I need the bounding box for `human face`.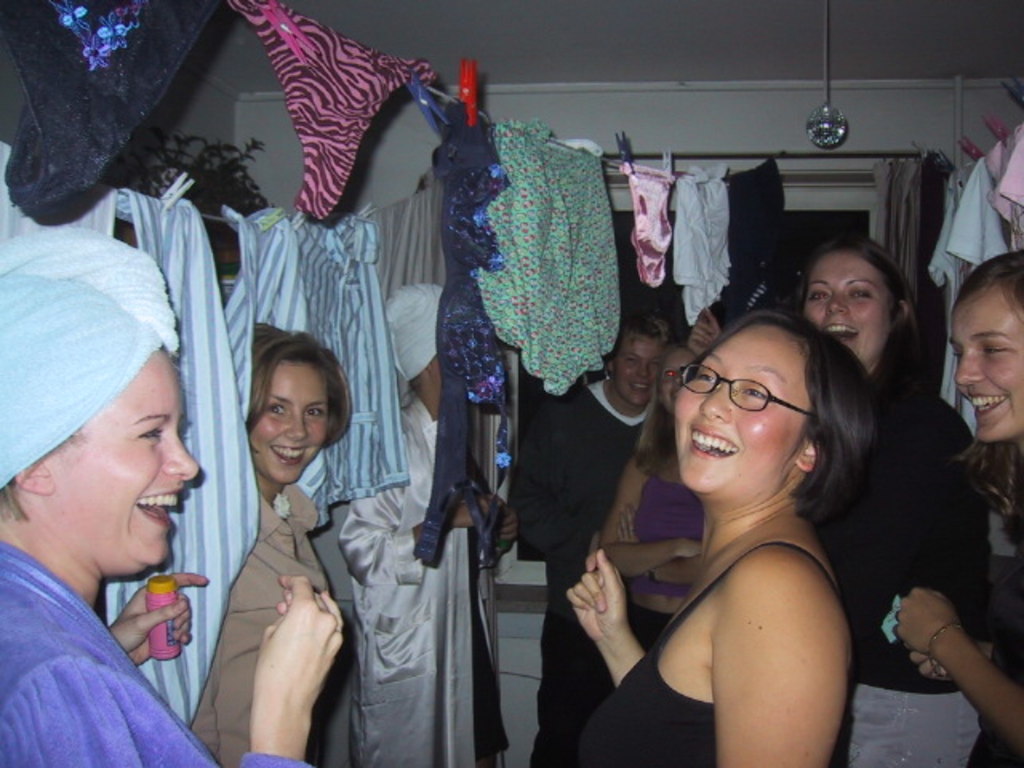
Here it is: BBox(803, 256, 893, 366).
